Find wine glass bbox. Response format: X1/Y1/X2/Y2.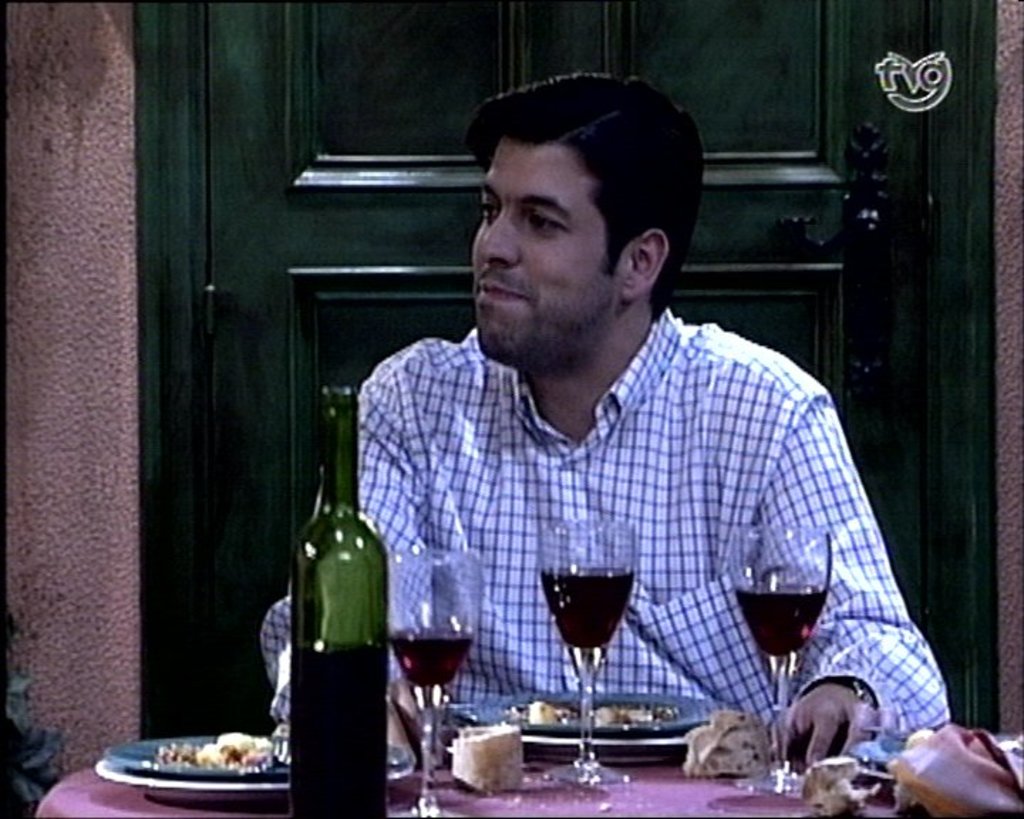
538/519/639/786.
